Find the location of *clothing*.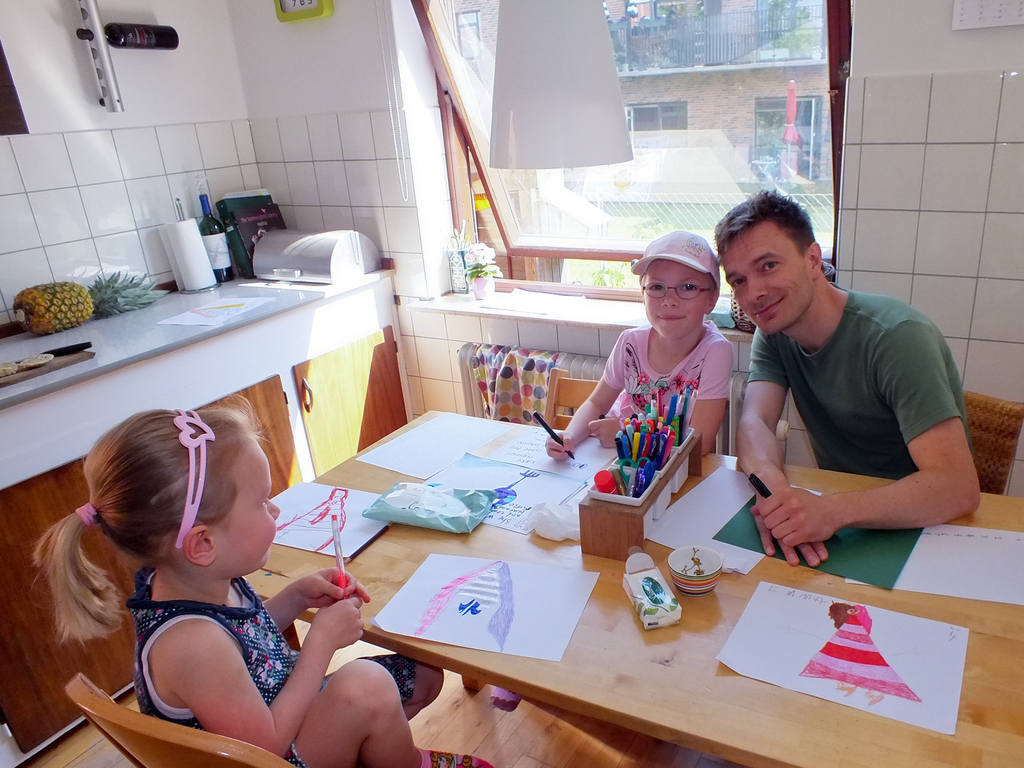
Location: bbox=[127, 569, 414, 767].
